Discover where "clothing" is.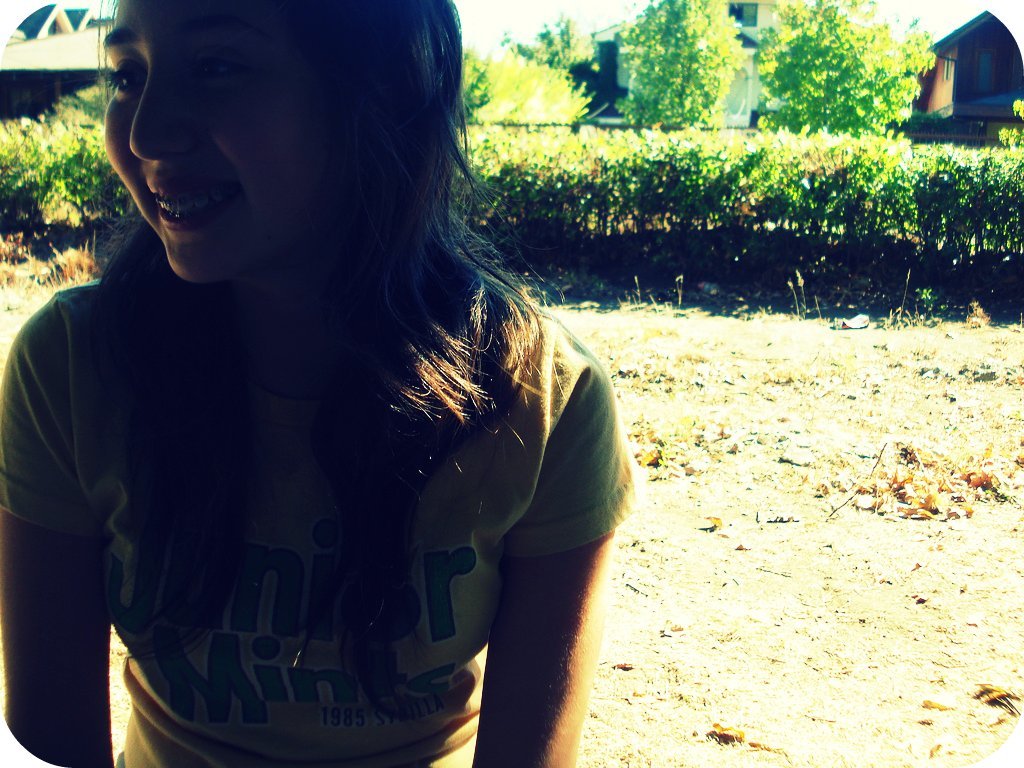
Discovered at left=22, top=130, right=626, bottom=761.
